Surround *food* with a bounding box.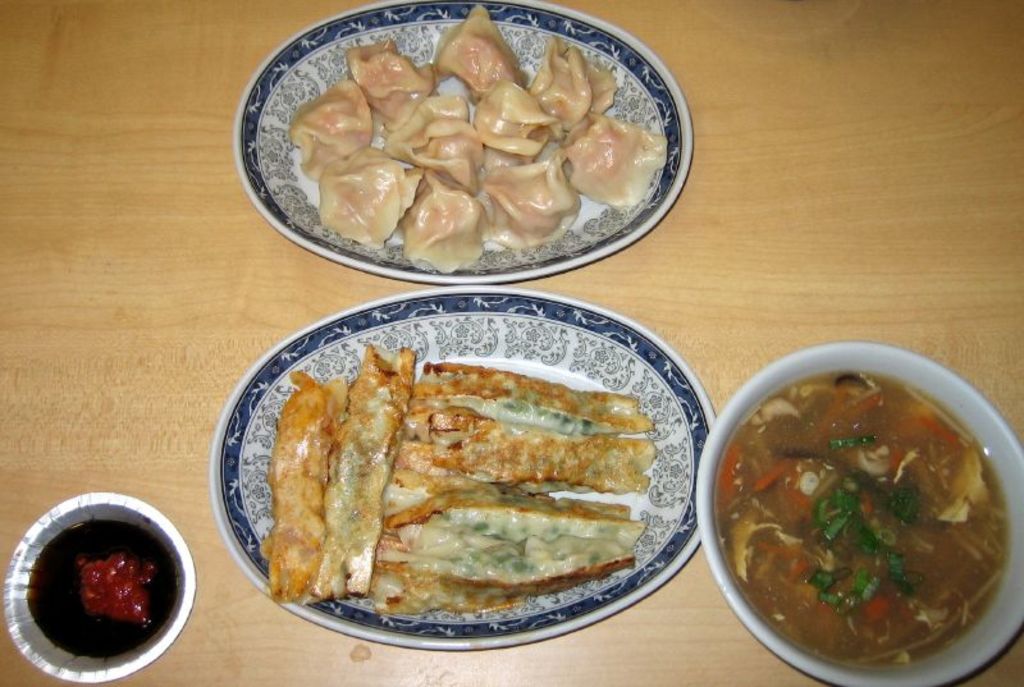
x1=86 y1=553 x2=151 y2=629.
